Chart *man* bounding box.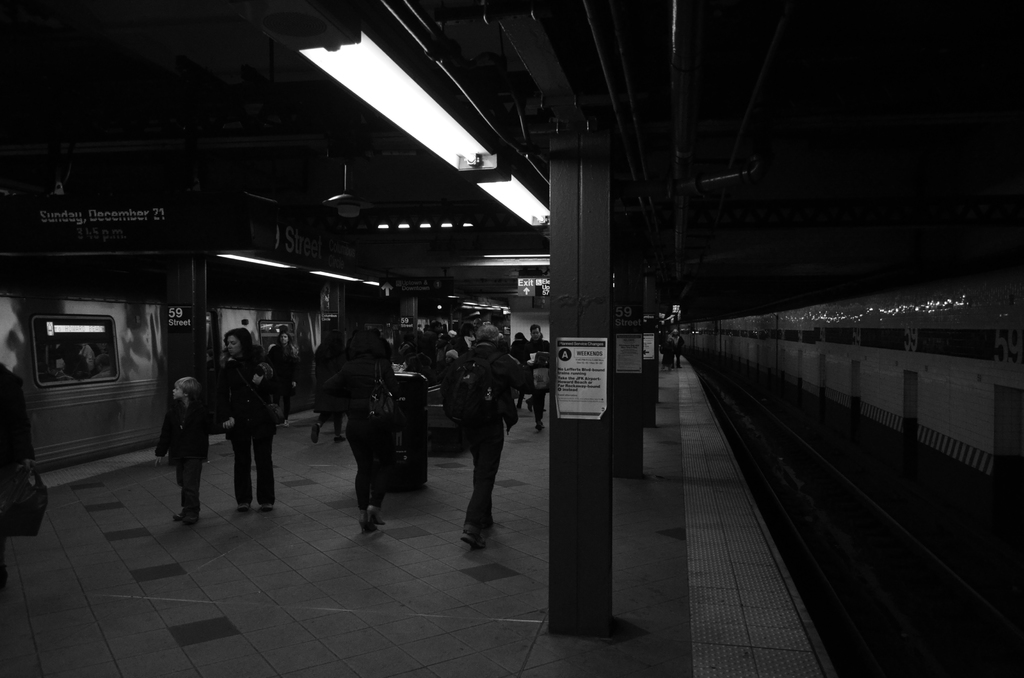
Charted: box(454, 323, 511, 554).
